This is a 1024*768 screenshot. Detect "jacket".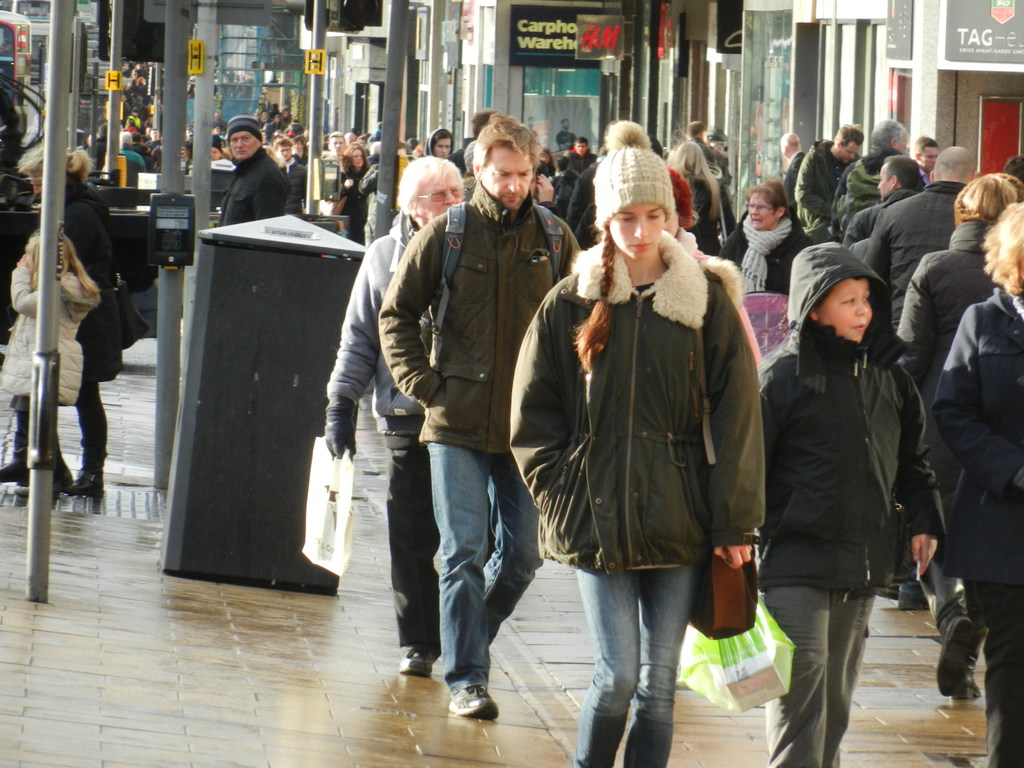
detection(374, 181, 588, 451).
